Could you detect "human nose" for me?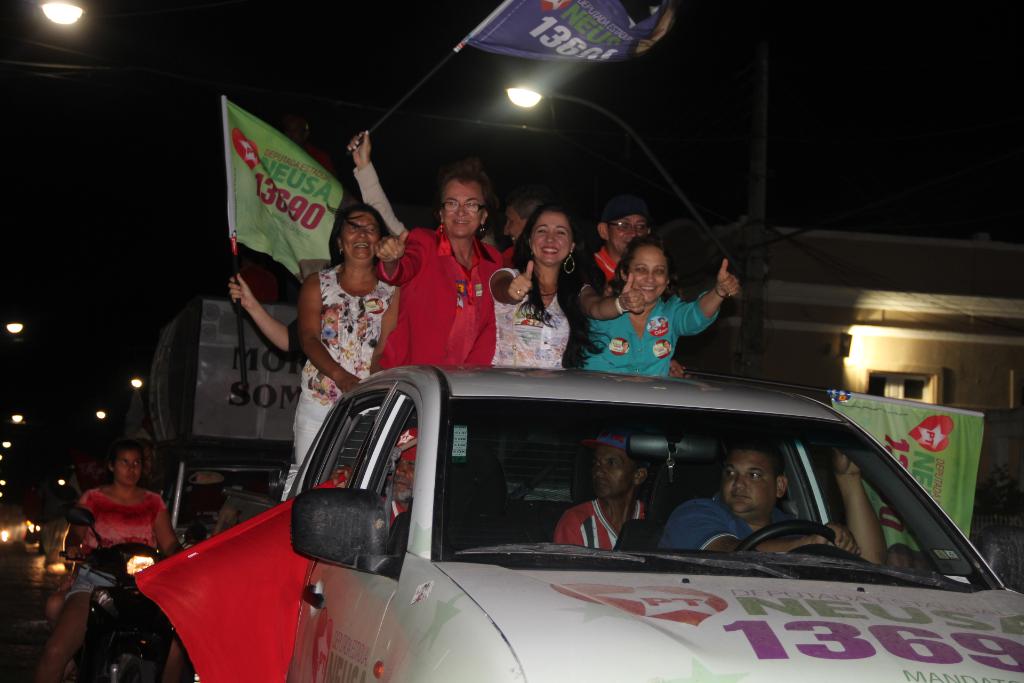
Detection result: region(356, 228, 369, 240).
